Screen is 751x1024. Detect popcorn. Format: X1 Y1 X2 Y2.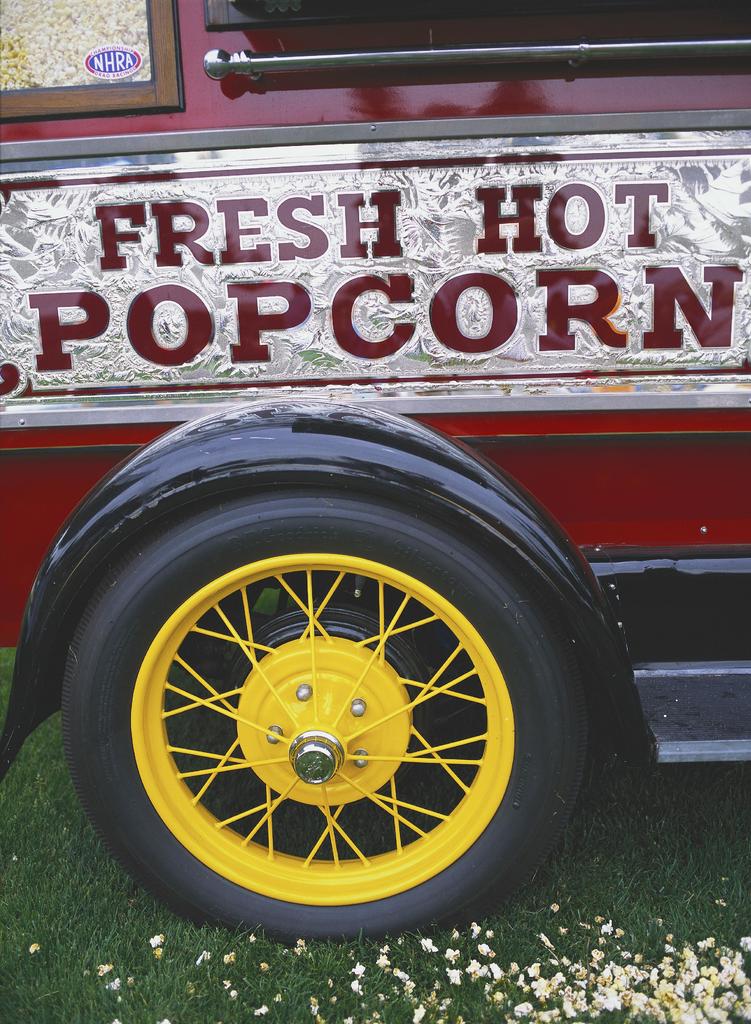
112 1014 122 1023.
